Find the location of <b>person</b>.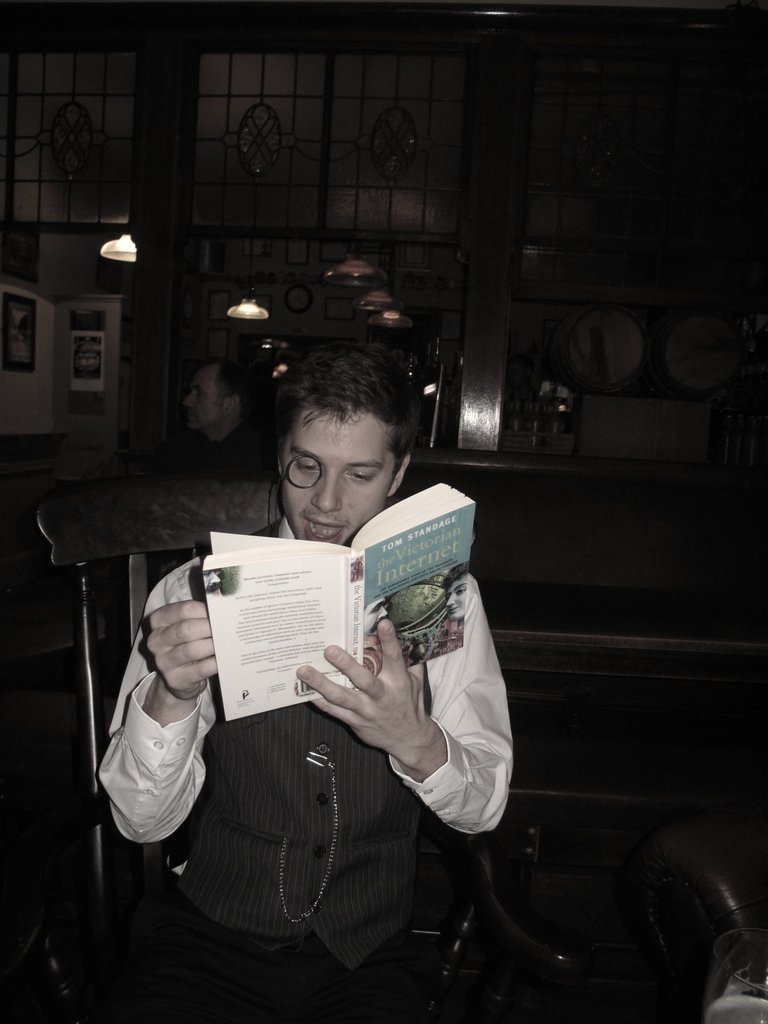
Location: {"left": 85, "top": 335, "right": 519, "bottom": 1023}.
